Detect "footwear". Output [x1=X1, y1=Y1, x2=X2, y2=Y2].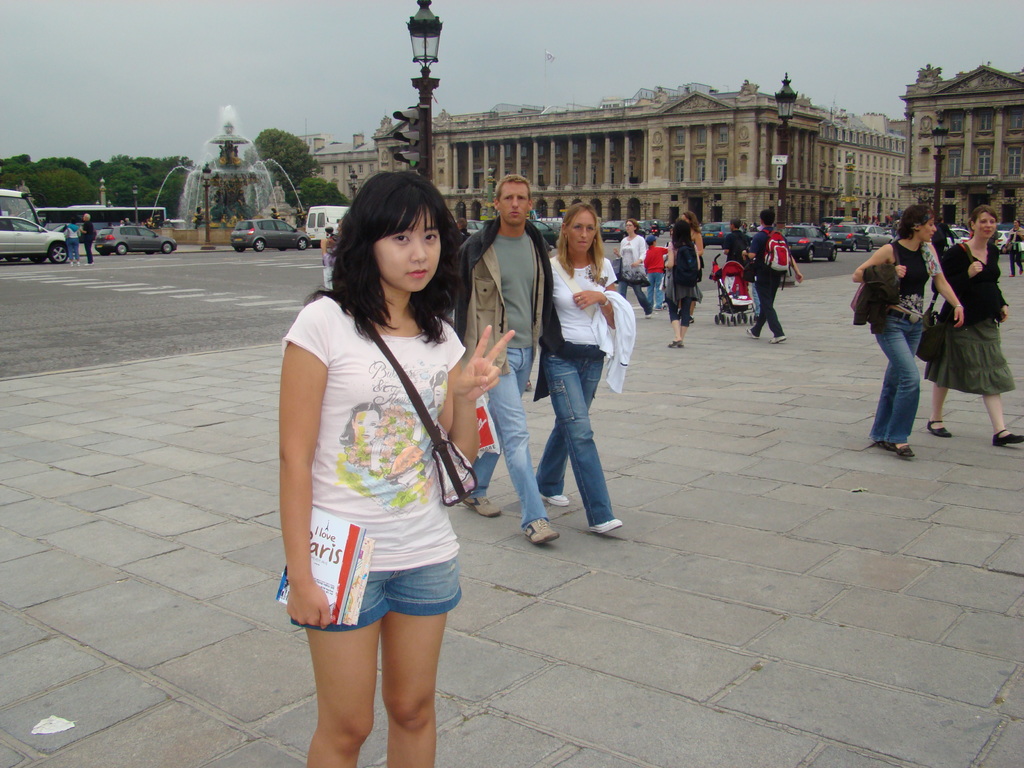
[x1=517, y1=512, x2=564, y2=543].
